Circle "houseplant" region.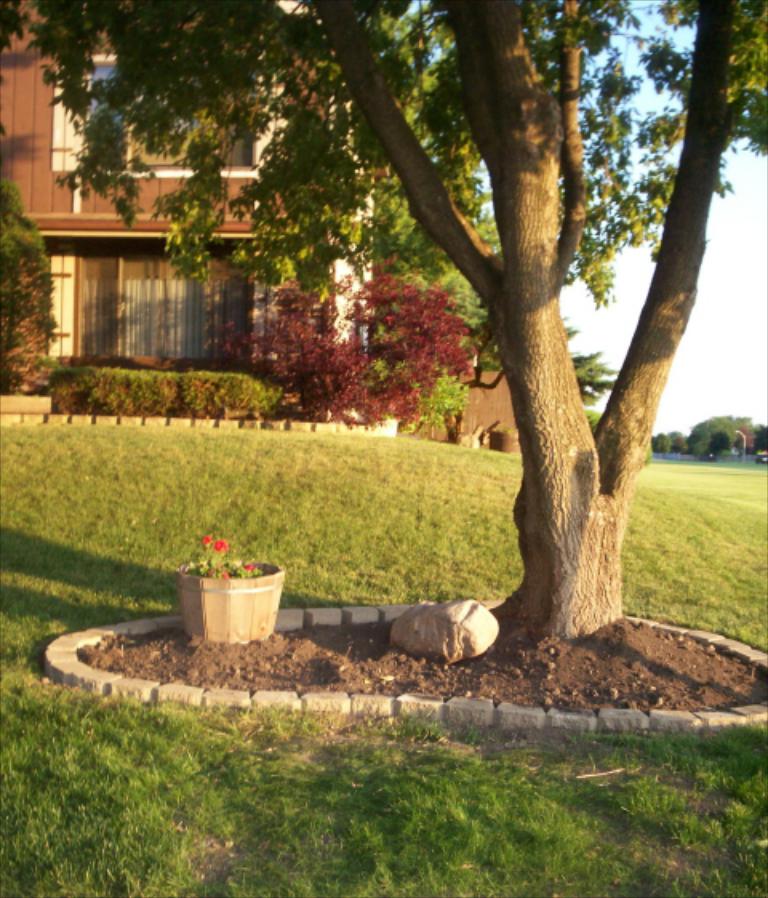
Region: {"x1": 174, "y1": 528, "x2": 285, "y2": 647}.
